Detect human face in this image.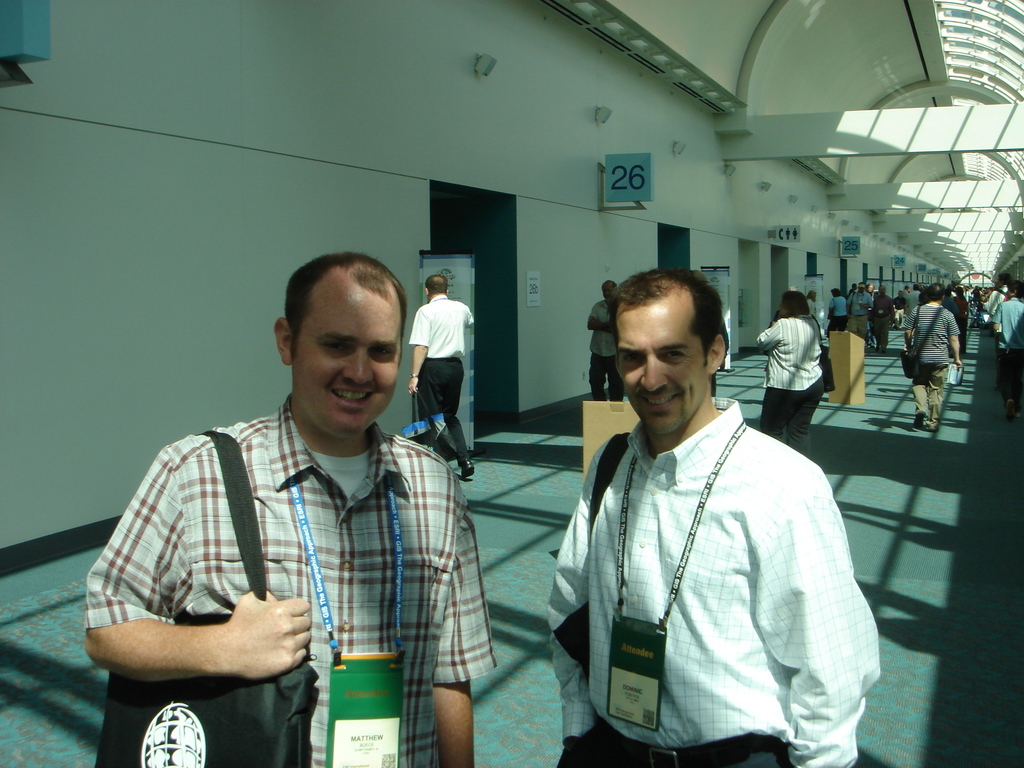
Detection: 620:301:707:440.
